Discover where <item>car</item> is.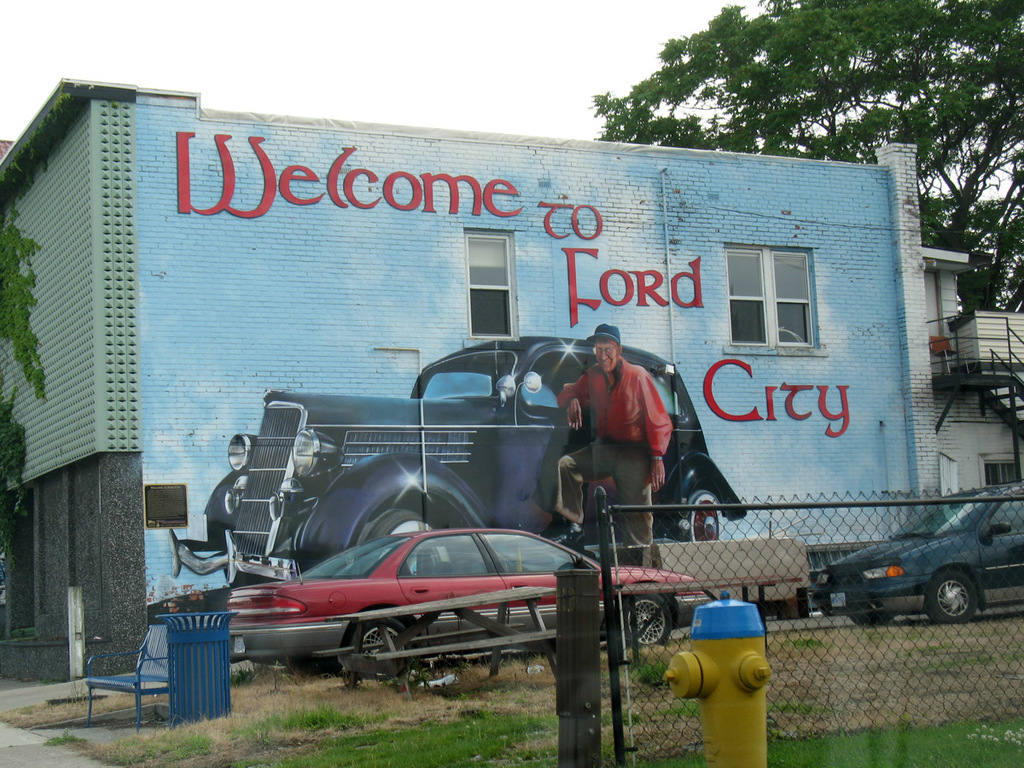
Discovered at bbox(809, 481, 1023, 625).
